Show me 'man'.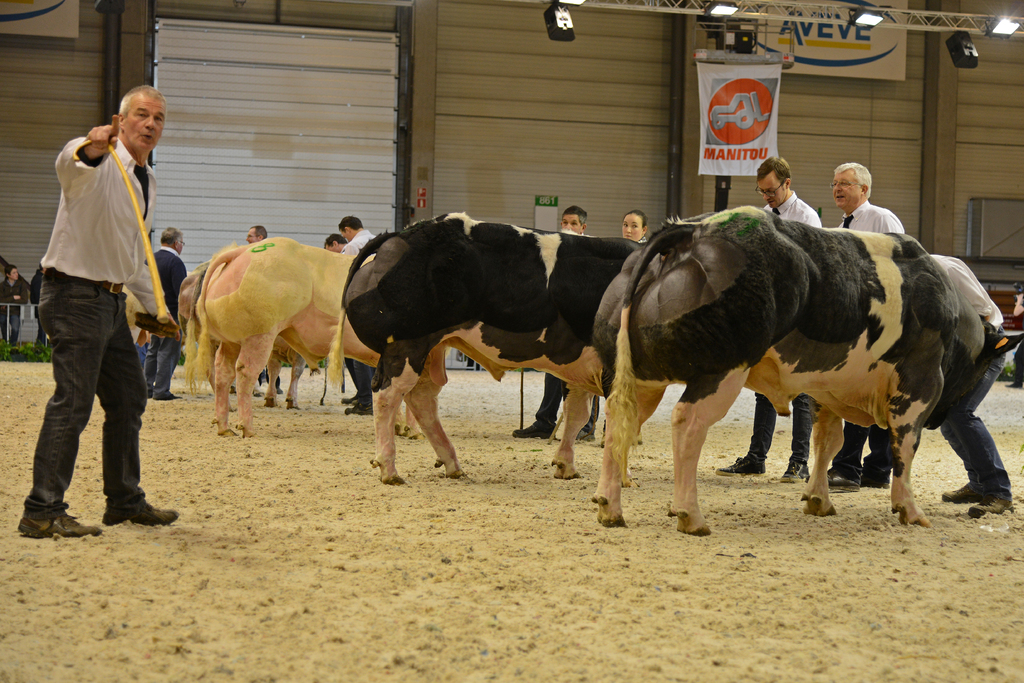
'man' is here: (left=22, top=83, right=174, bottom=547).
